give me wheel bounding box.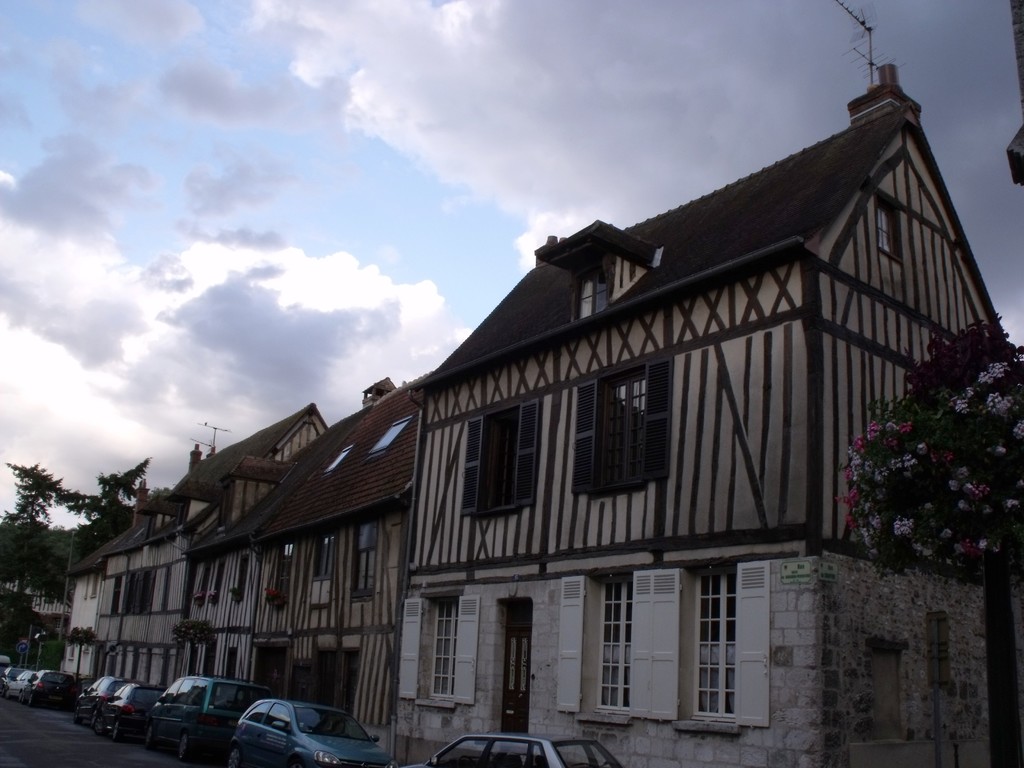
region(5, 687, 12, 699).
